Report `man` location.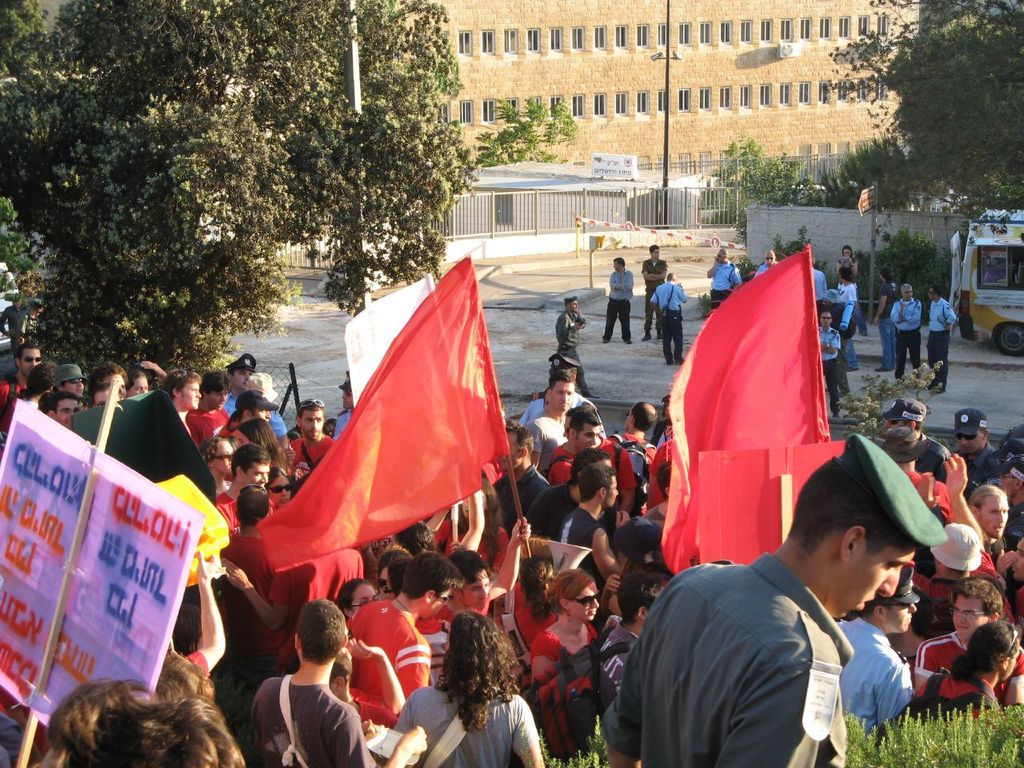
Report: 640 244 664 340.
